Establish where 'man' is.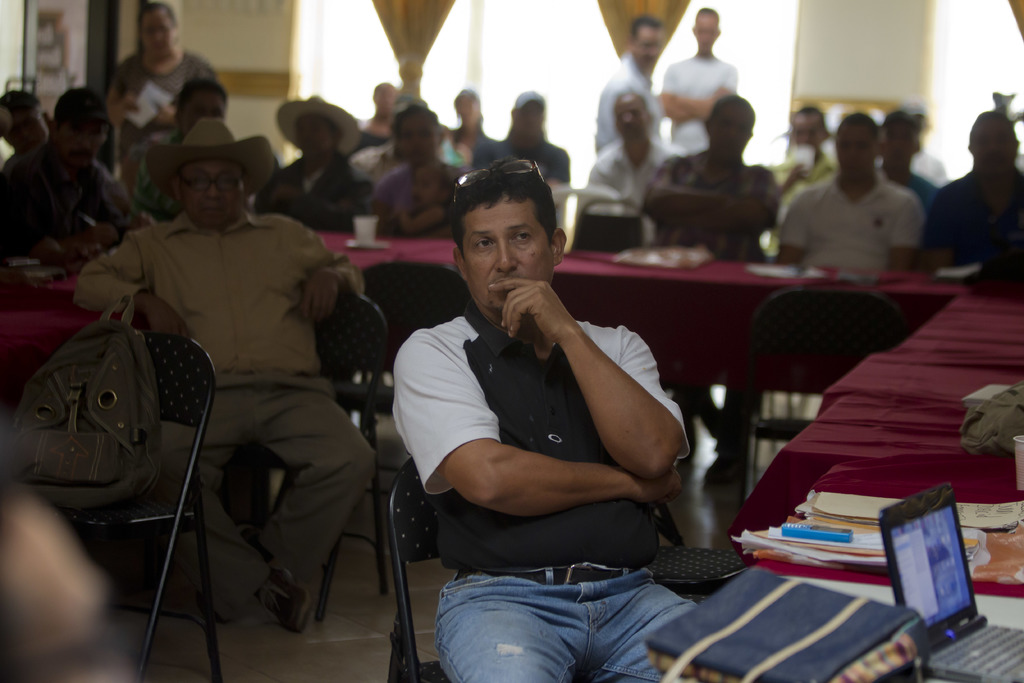
Established at 642:92:778:488.
